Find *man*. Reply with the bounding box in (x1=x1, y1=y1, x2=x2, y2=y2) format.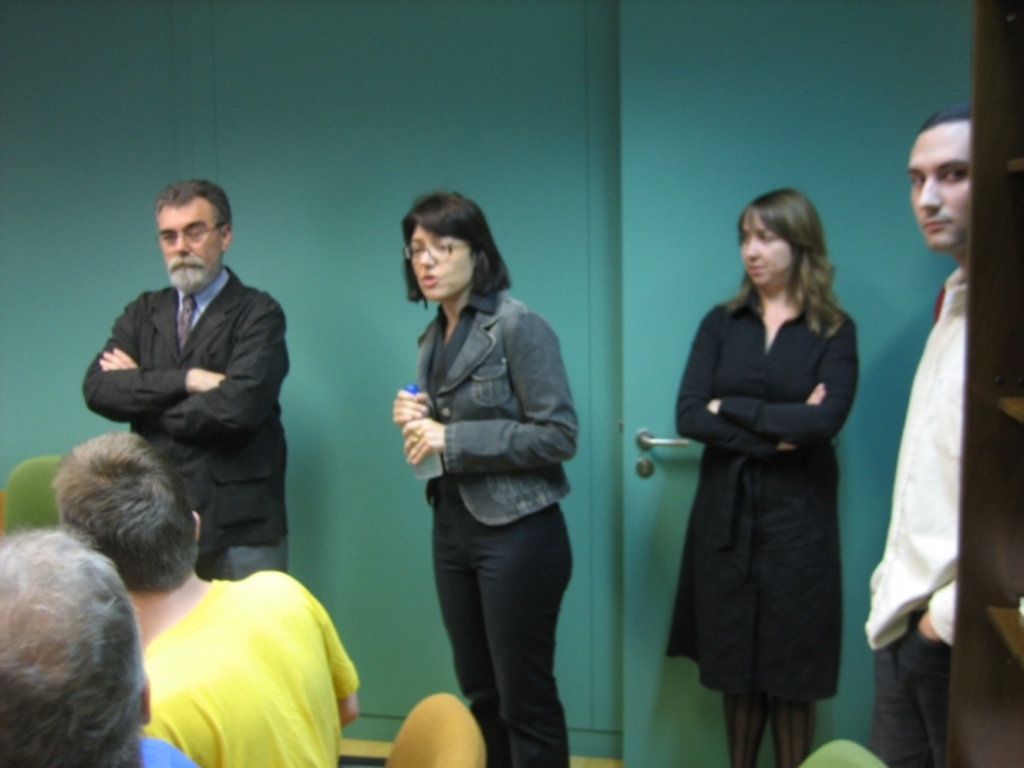
(x1=864, y1=110, x2=970, y2=767).
